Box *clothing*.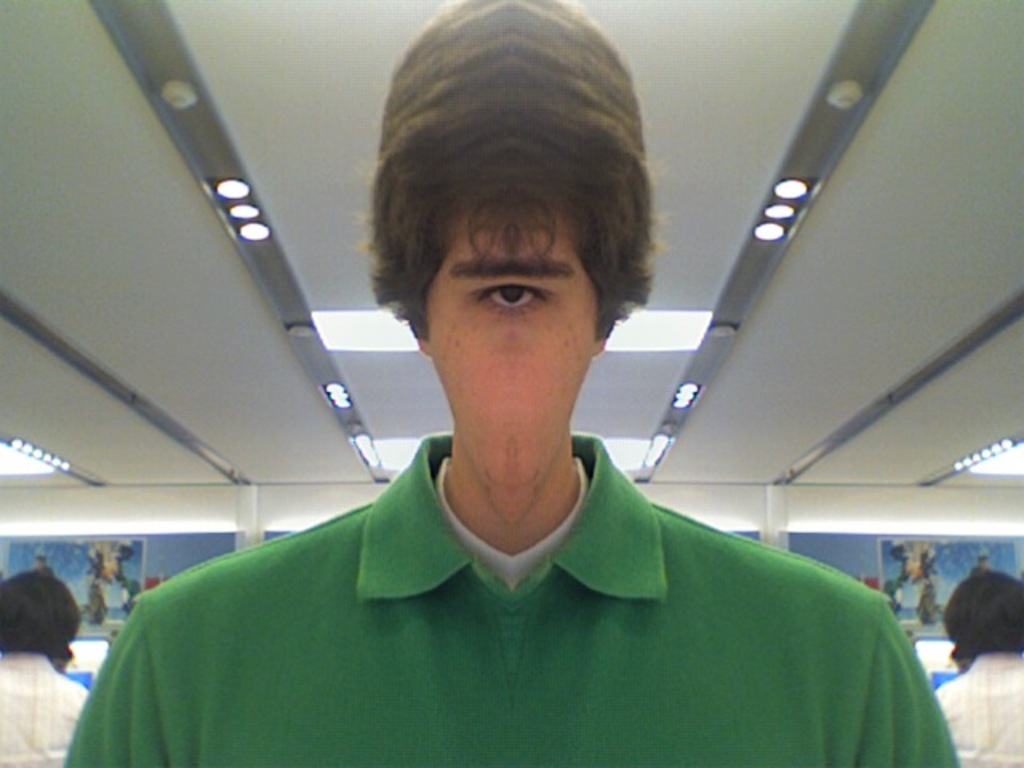
bbox(0, 642, 91, 762).
